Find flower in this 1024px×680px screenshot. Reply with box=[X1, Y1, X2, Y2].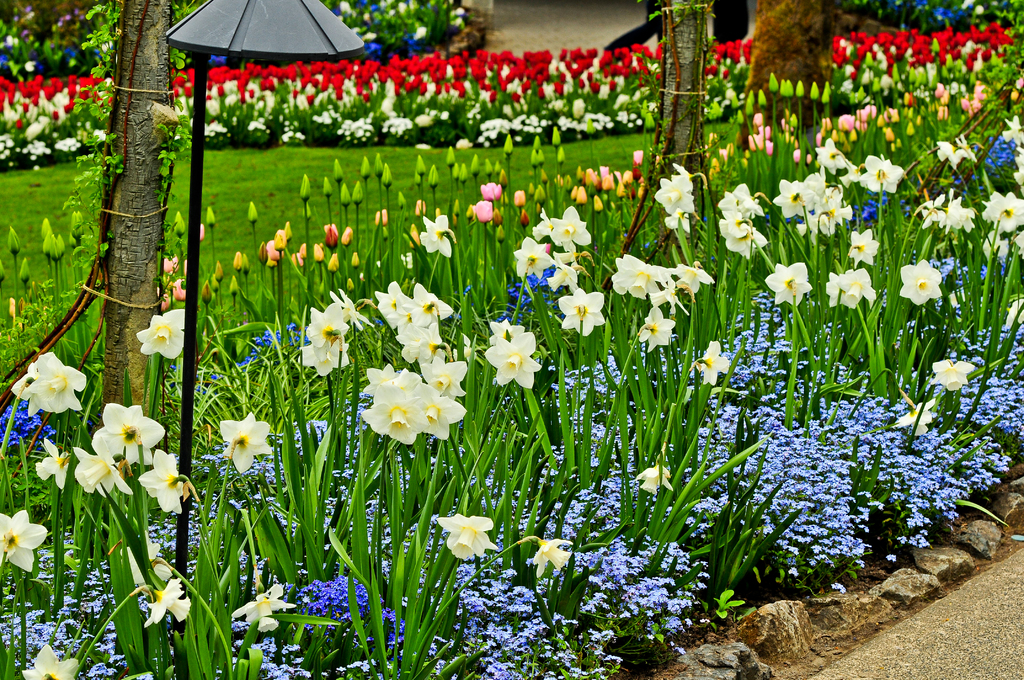
box=[227, 587, 312, 636].
